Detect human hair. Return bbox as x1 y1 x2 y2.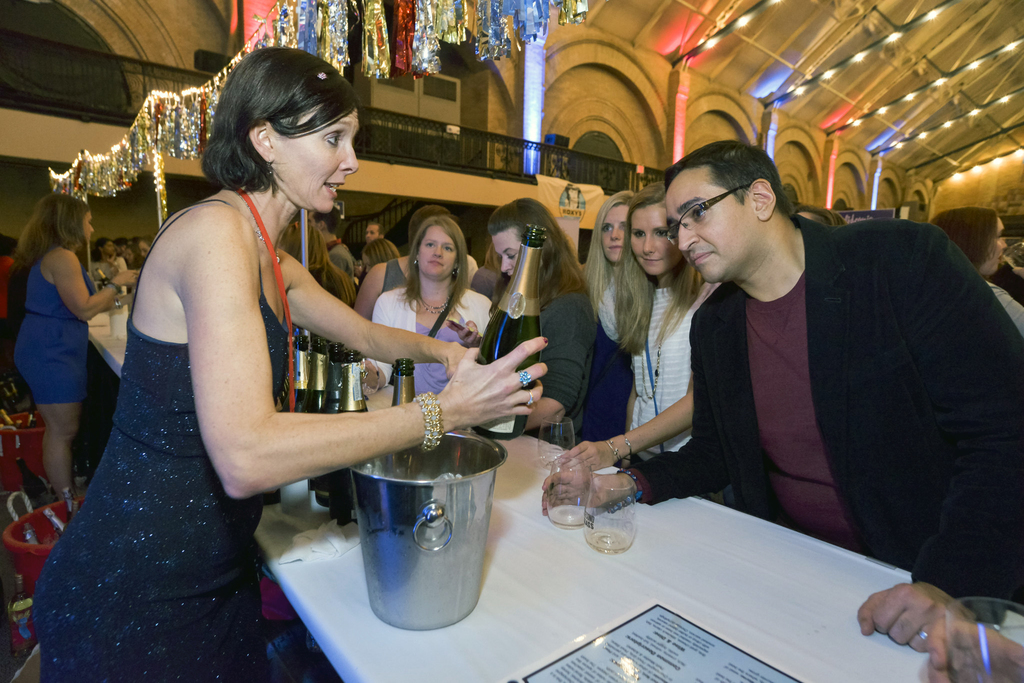
583 189 630 327.
